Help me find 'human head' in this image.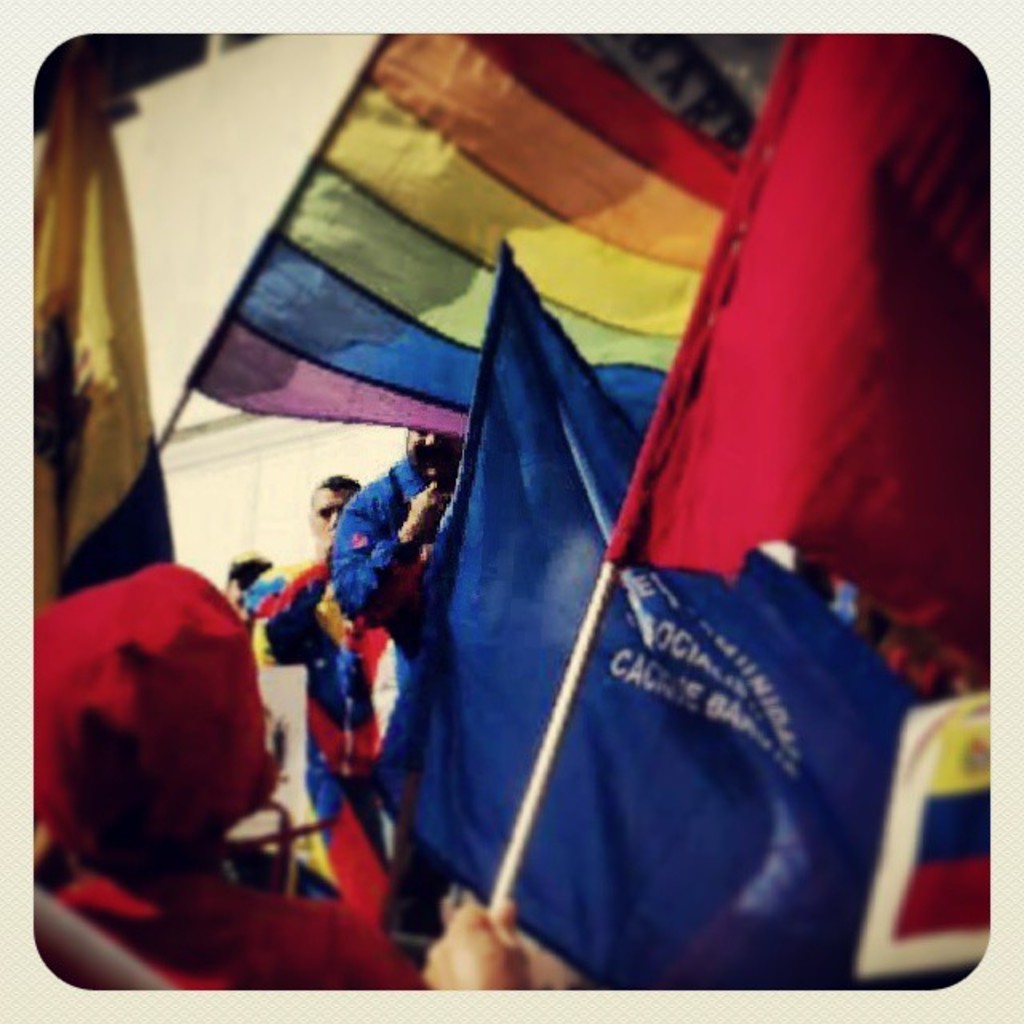
Found it: {"left": 222, "top": 555, "right": 272, "bottom": 605}.
